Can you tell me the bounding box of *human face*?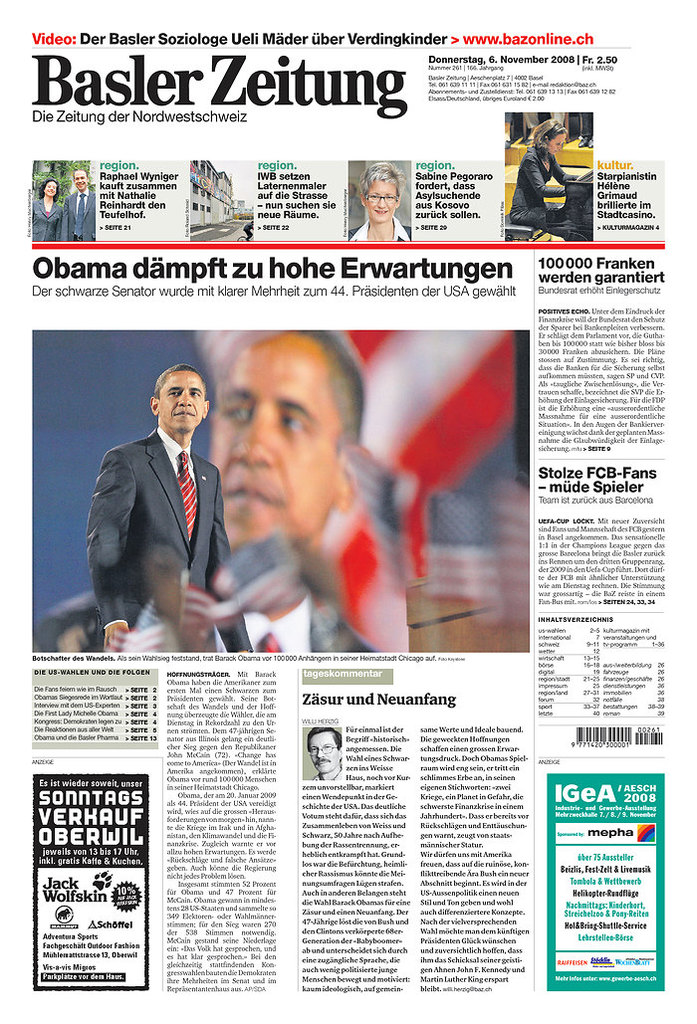
<box>75,169,86,192</box>.
